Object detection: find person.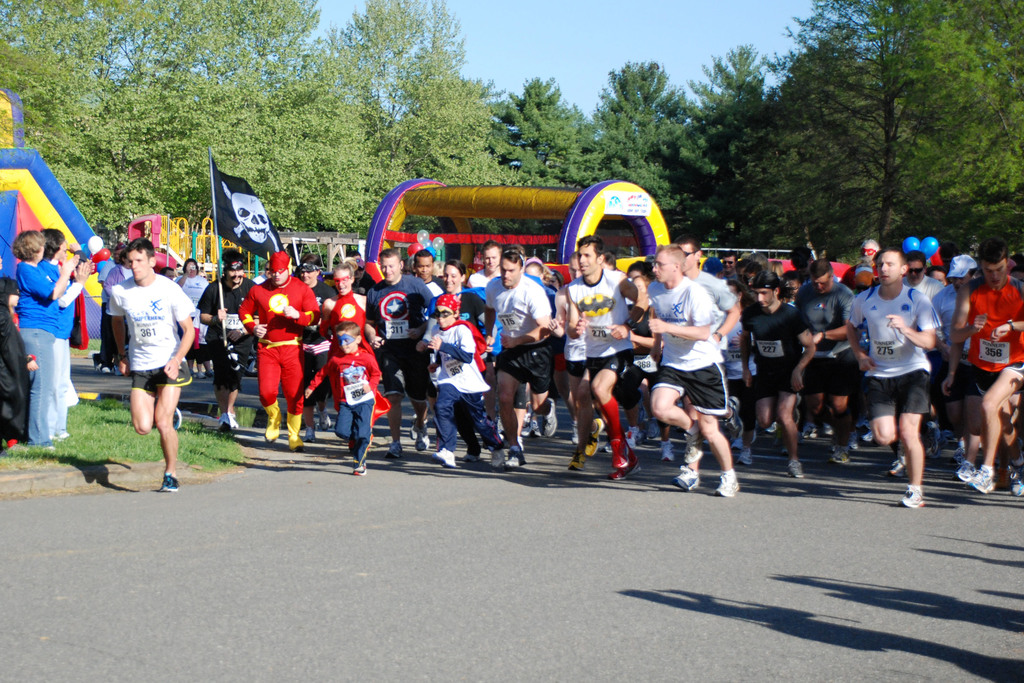
box(415, 294, 508, 469).
